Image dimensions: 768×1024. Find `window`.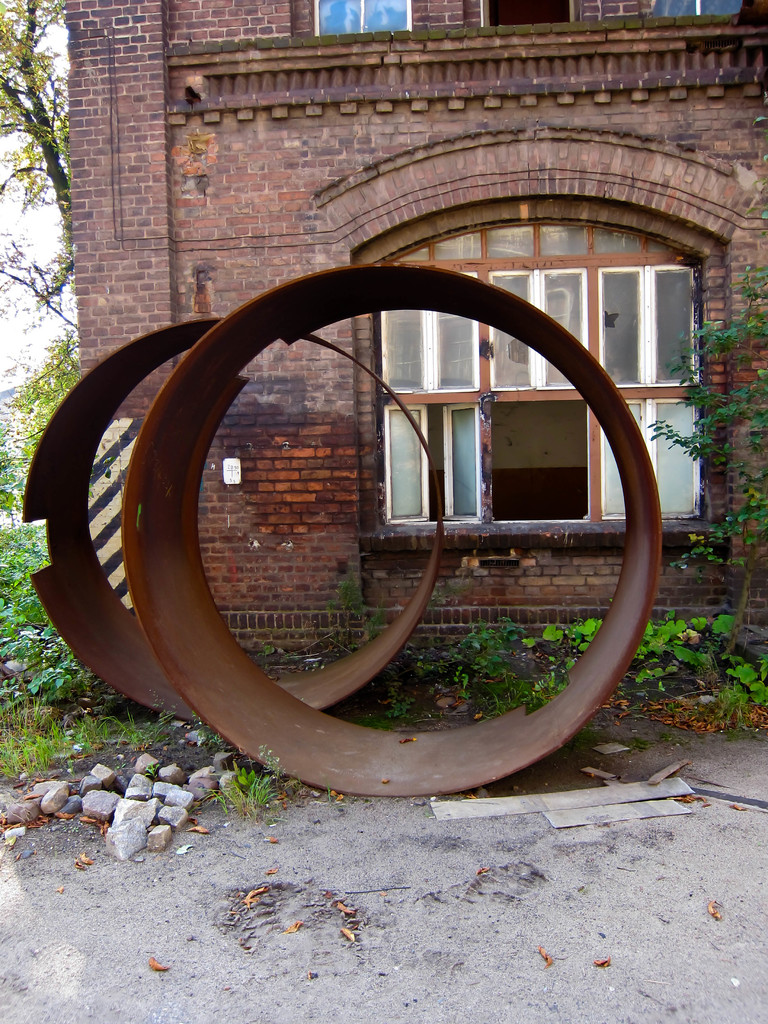
[left=282, top=0, right=427, bottom=44].
